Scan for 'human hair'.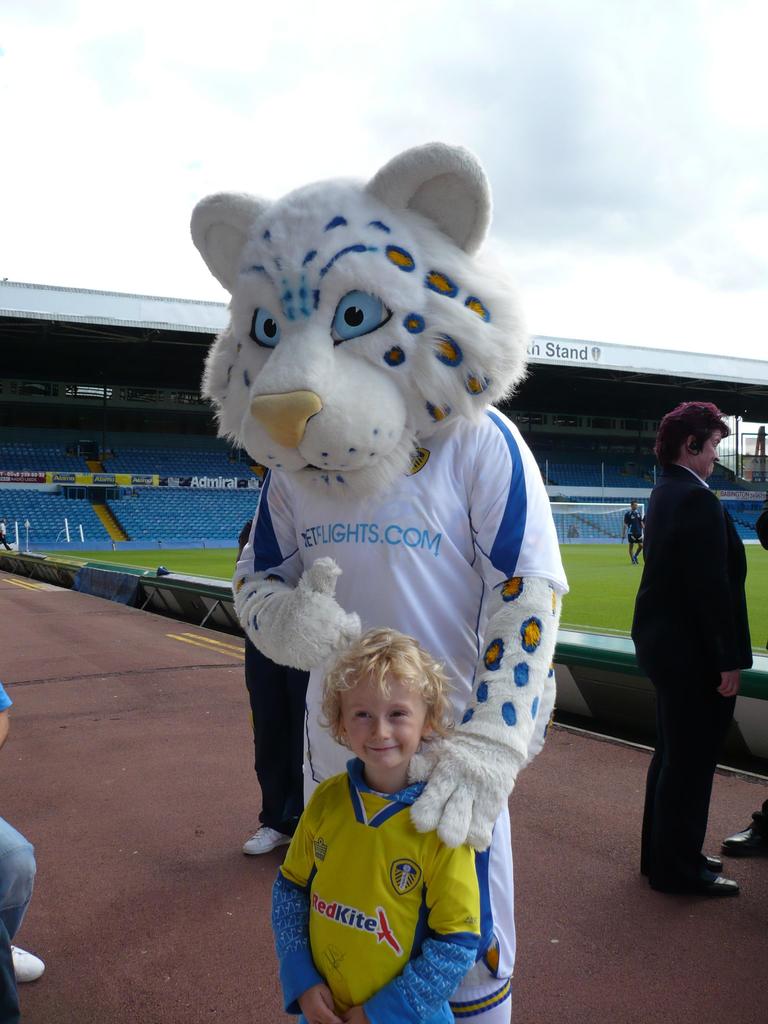
Scan result: l=315, t=624, r=467, b=777.
